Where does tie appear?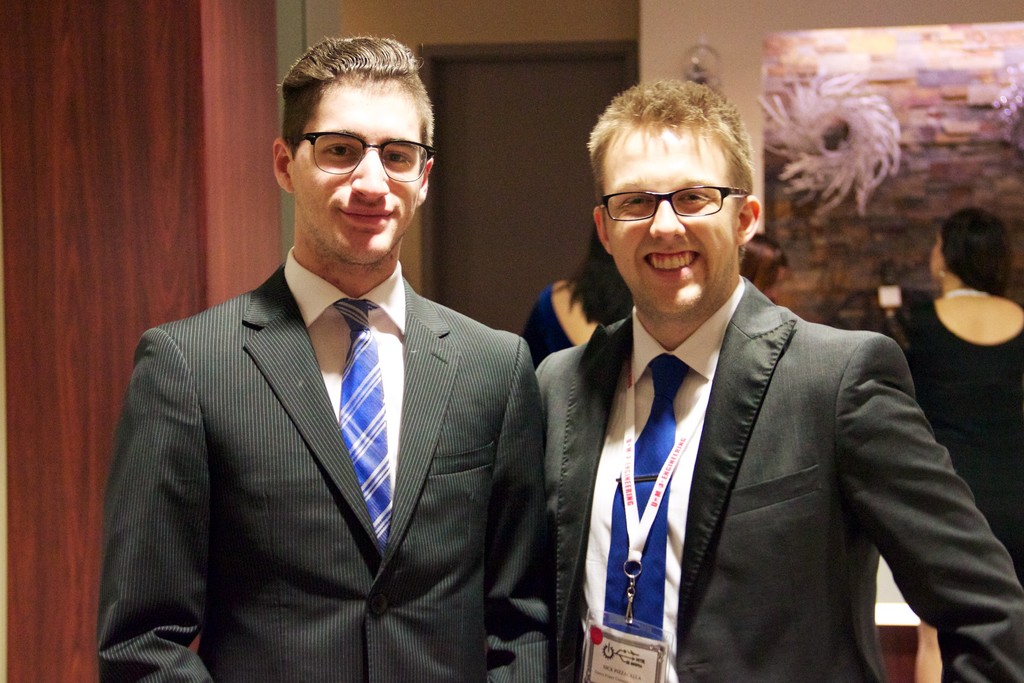
Appears at select_region(335, 295, 397, 573).
